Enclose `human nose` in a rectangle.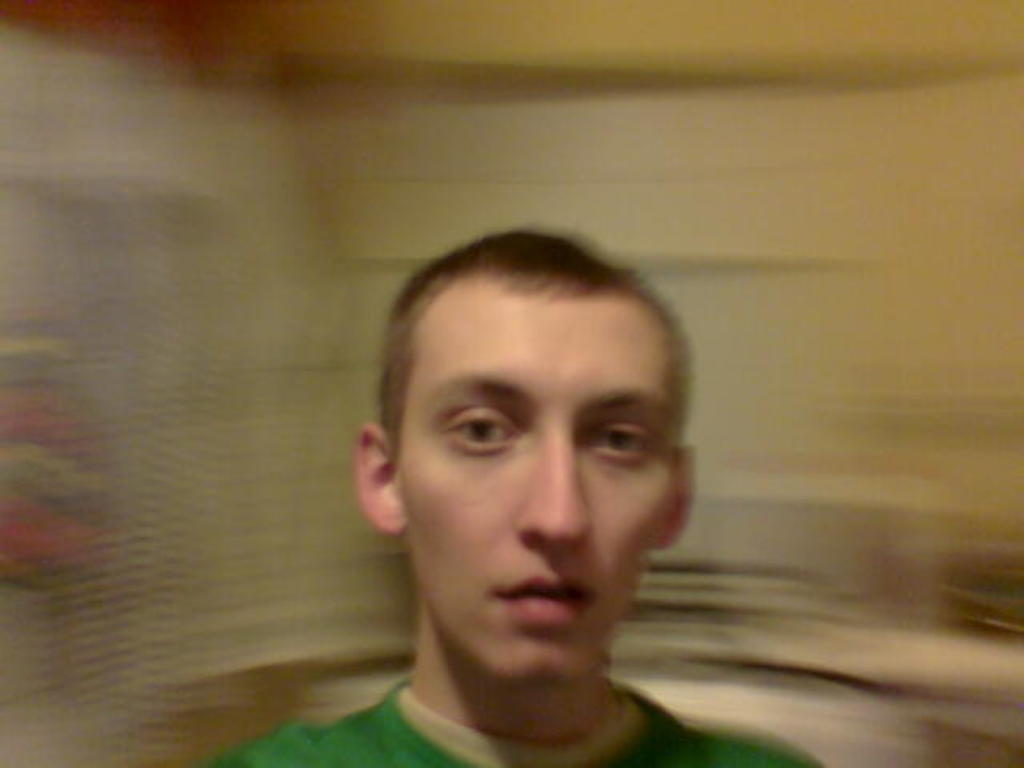
bbox=(512, 426, 592, 539).
